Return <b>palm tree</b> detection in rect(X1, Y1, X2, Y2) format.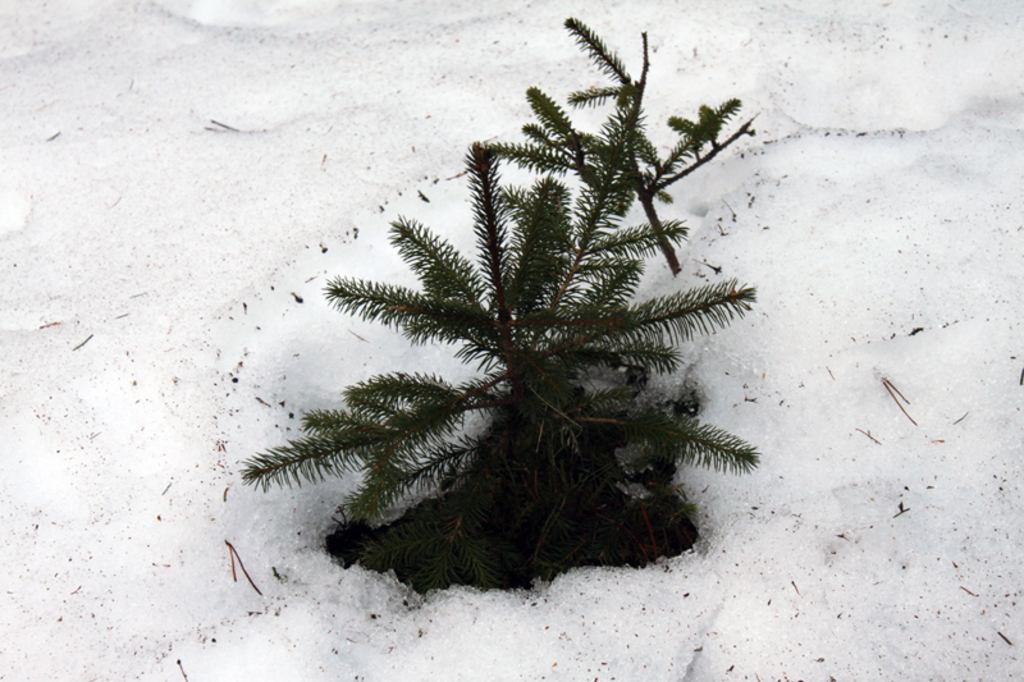
rect(326, 154, 660, 544).
